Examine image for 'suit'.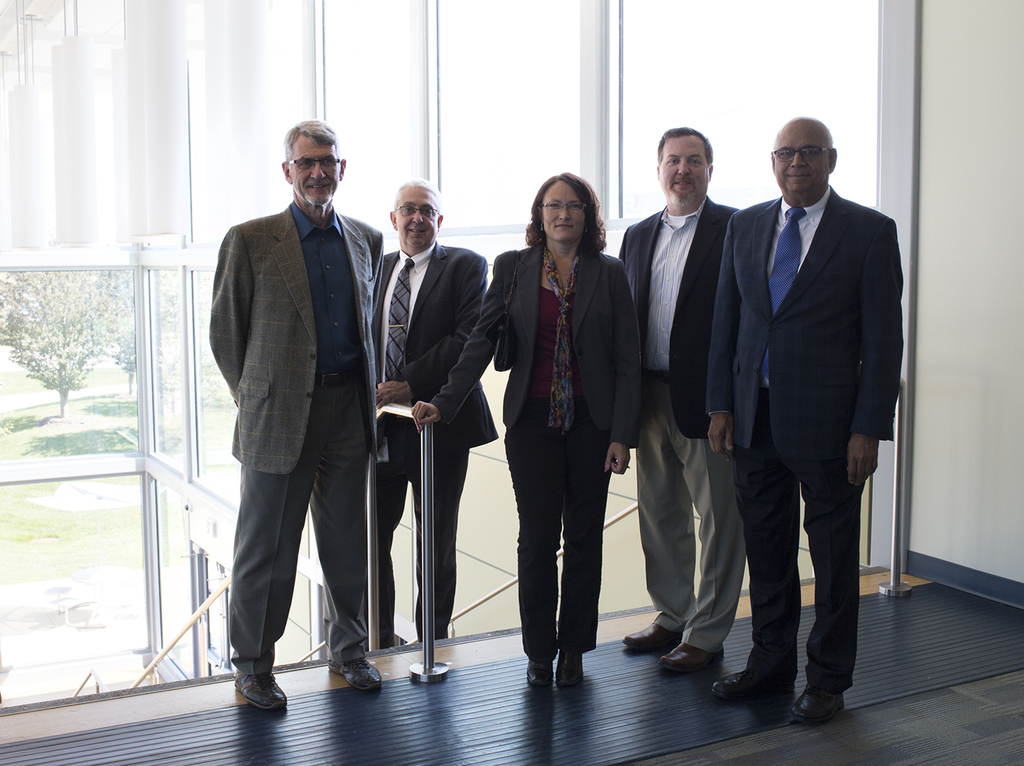
Examination result: left=618, top=200, right=740, bottom=653.
